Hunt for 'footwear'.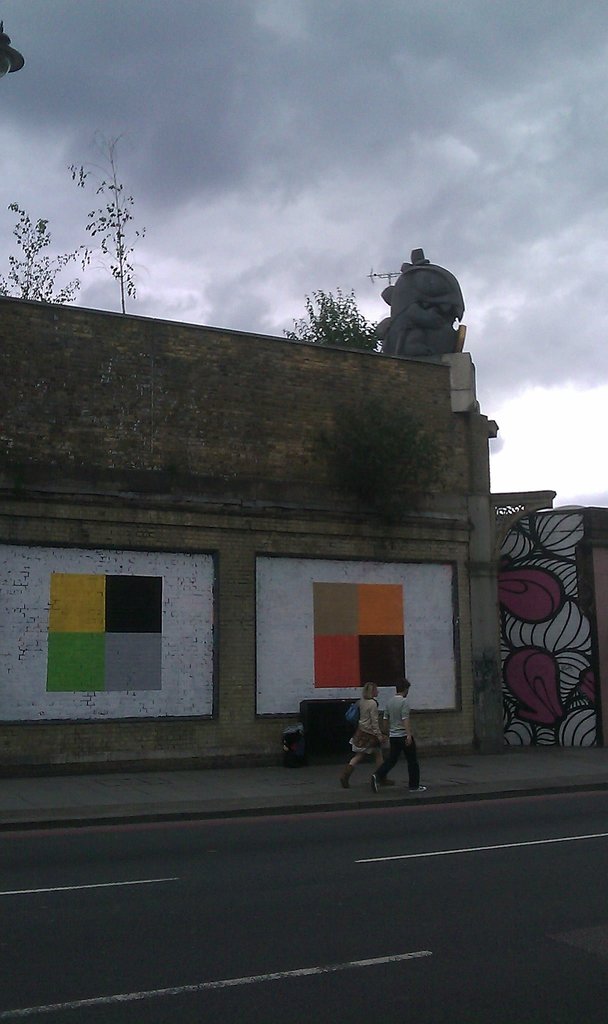
Hunted down at (left=340, top=765, right=356, bottom=789).
